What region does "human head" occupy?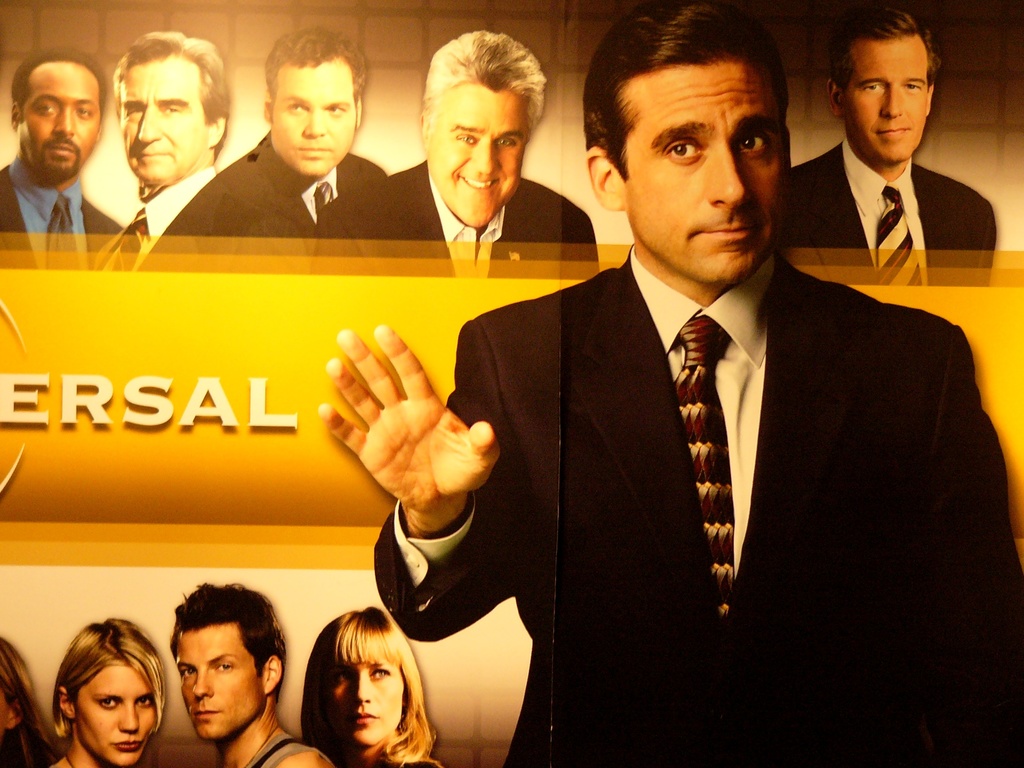
rect(264, 27, 362, 179).
